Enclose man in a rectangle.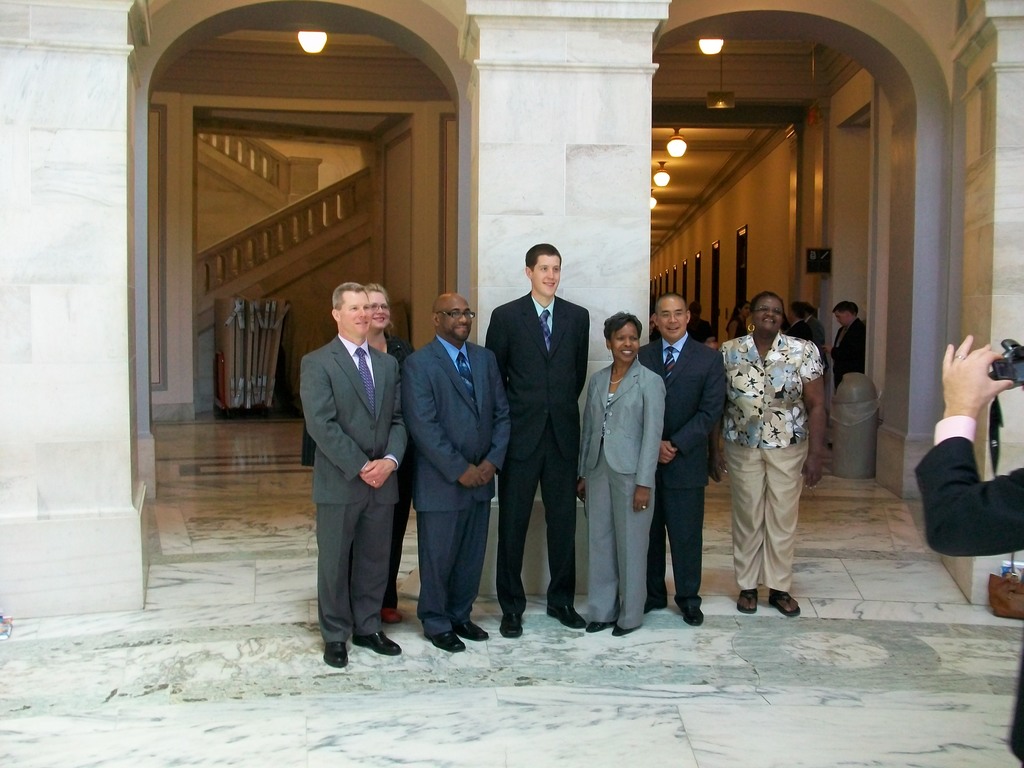
x1=822, y1=300, x2=867, y2=391.
